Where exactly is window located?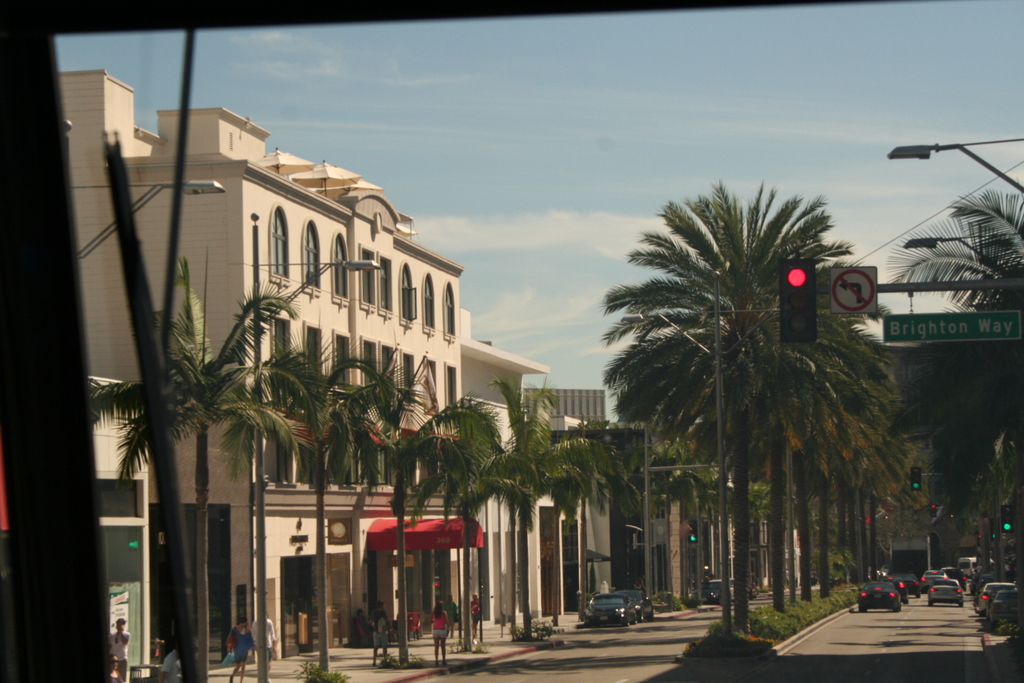
Its bounding box is Rect(442, 357, 459, 404).
